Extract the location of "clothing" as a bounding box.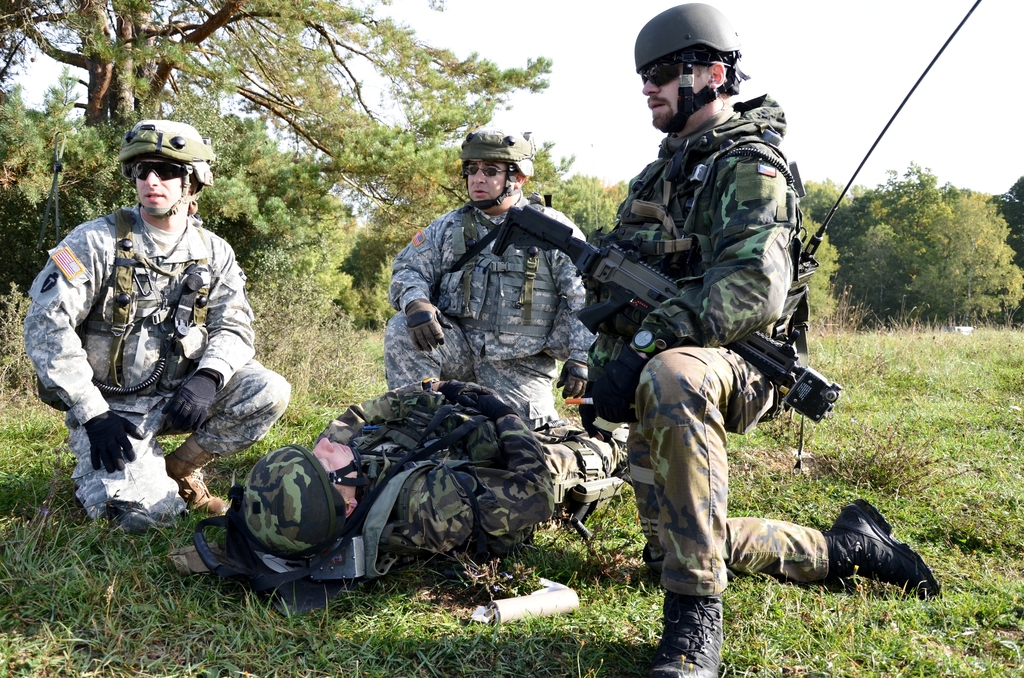
left=22, top=175, right=246, bottom=496.
